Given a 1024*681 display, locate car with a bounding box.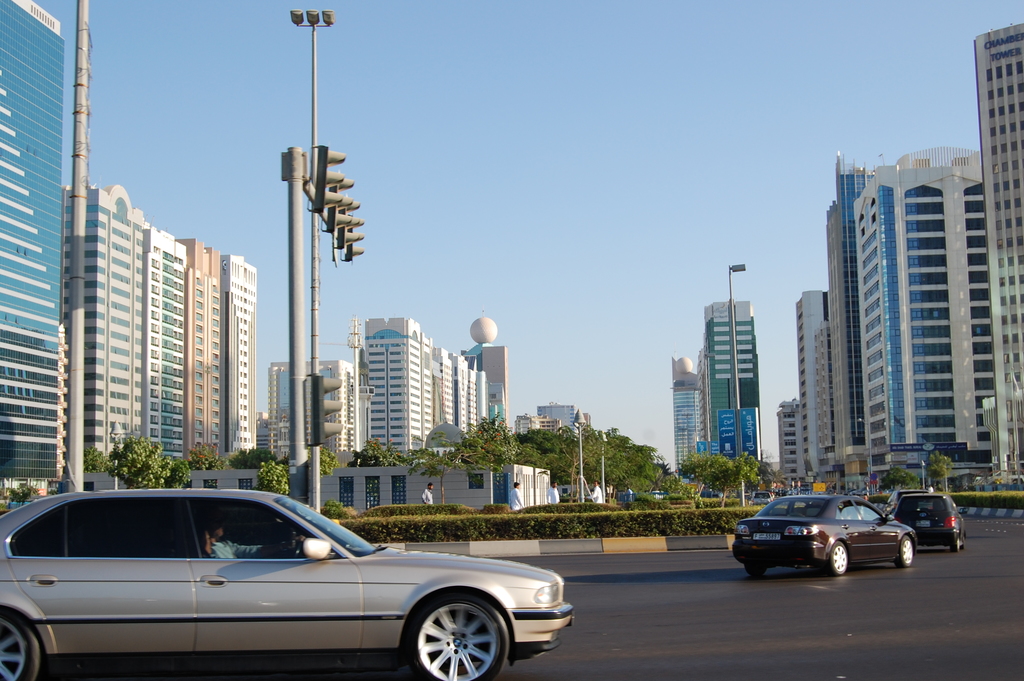
Located: (751, 493, 773, 504).
